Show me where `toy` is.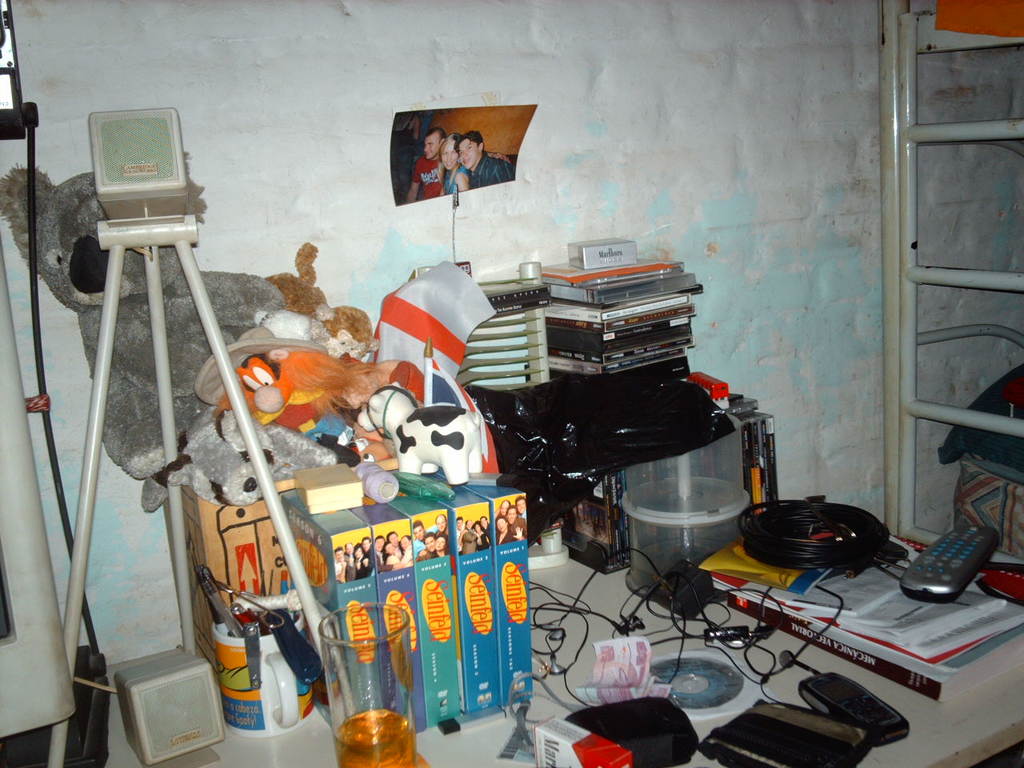
`toy` is at [194, 324, 374, 466].
